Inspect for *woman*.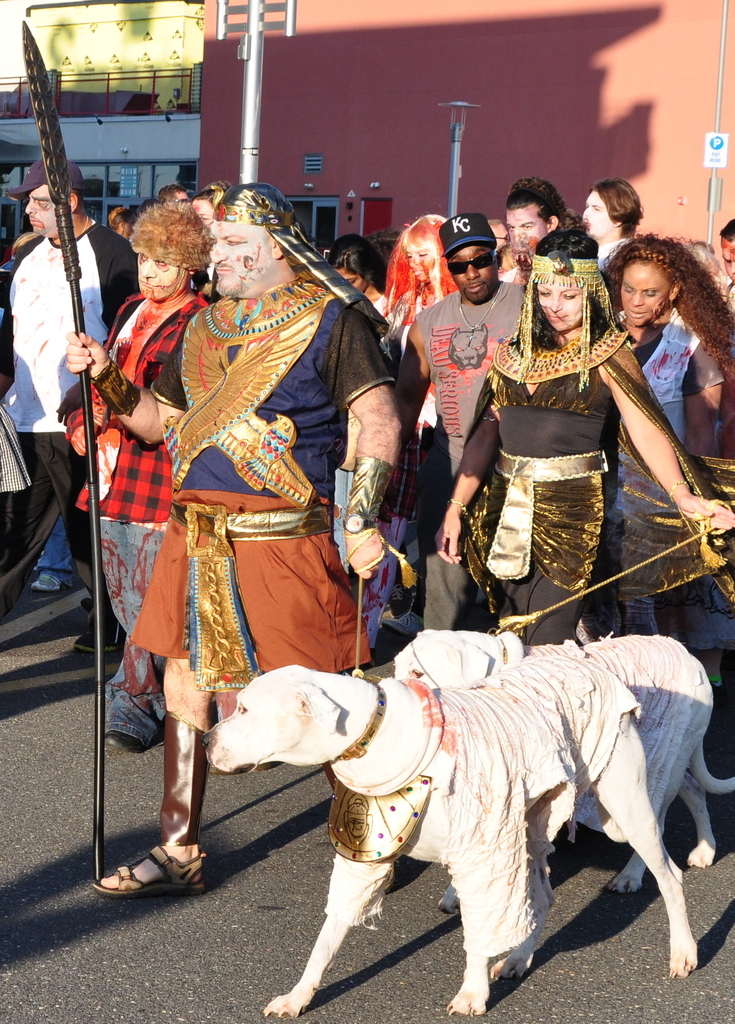
Inspection: l=602, t=234, r=734, b=638.
